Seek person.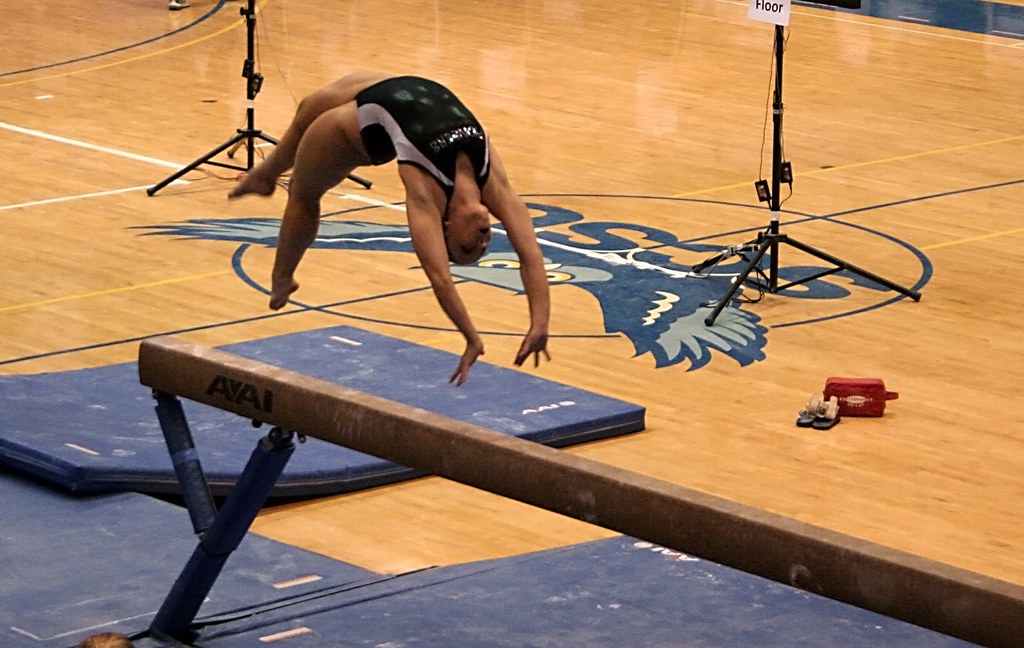
(left=227, top=69, right=553, bottom=387).
